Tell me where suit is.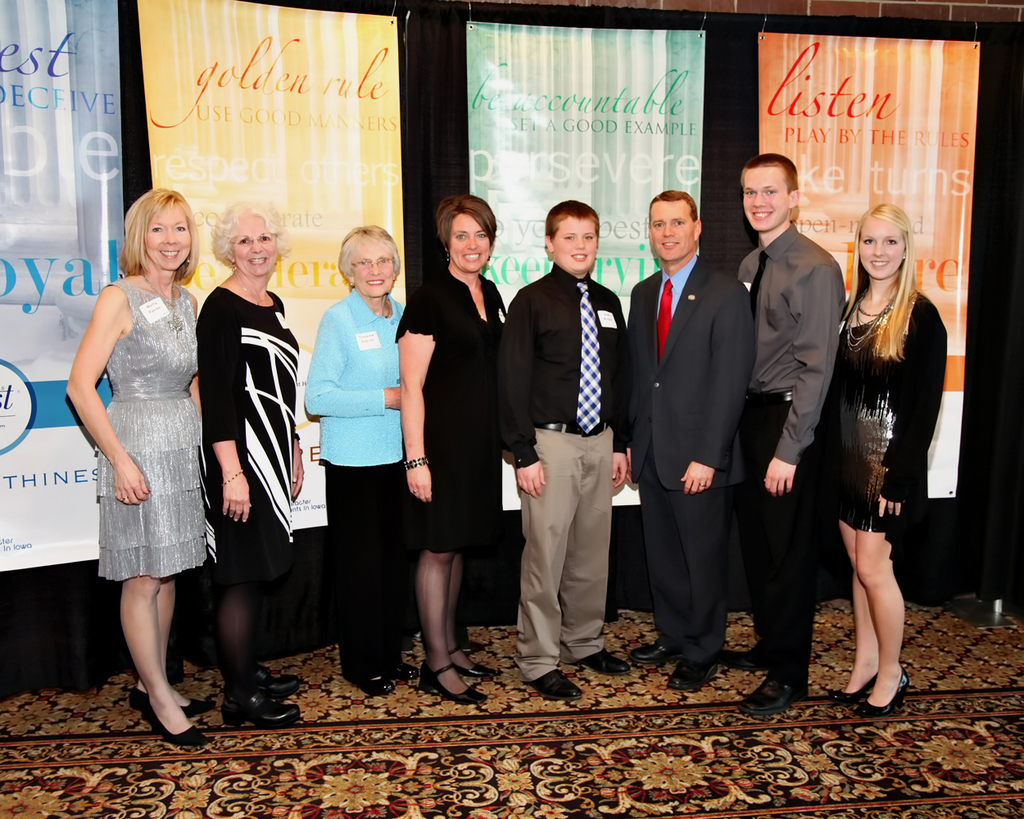
suit is at [628, 257, 755, 484].
